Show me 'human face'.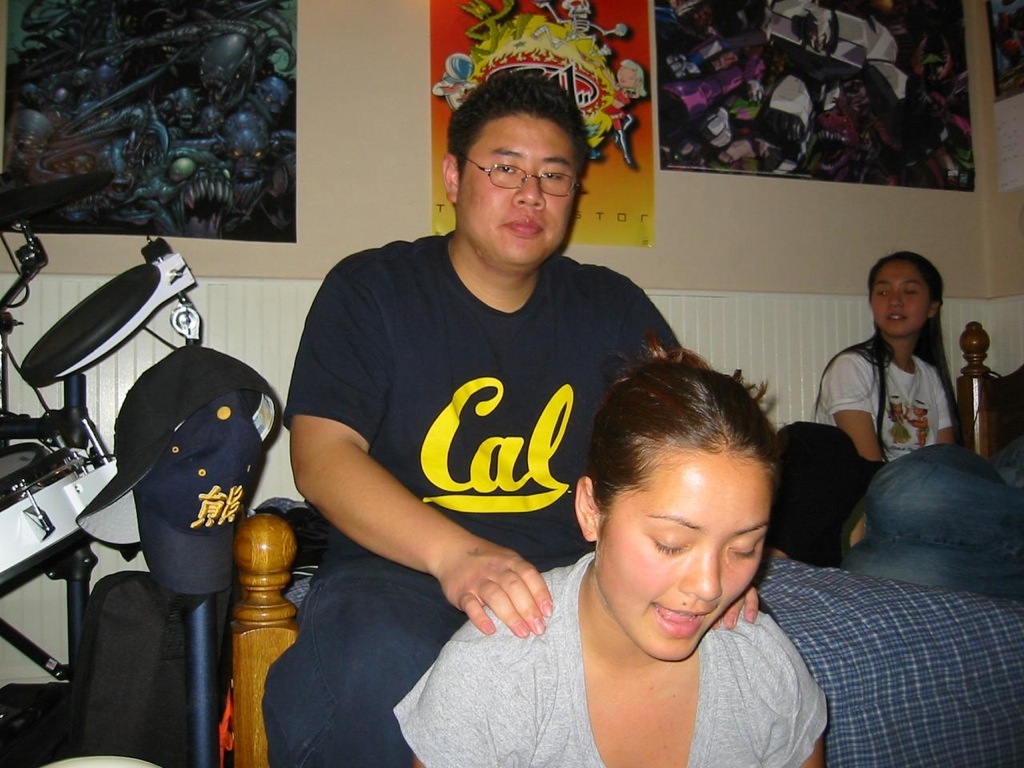
'human face' is here: 869,256,931,337.
